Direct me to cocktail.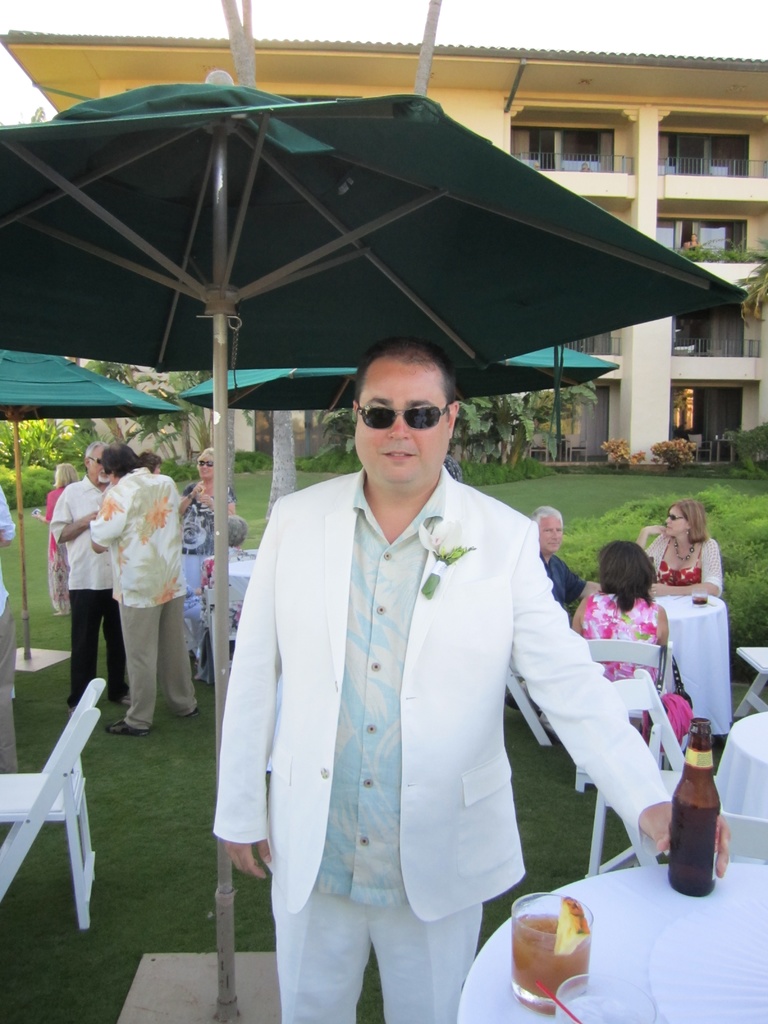
Direction: BBox(500, 879, 596, 1009).
